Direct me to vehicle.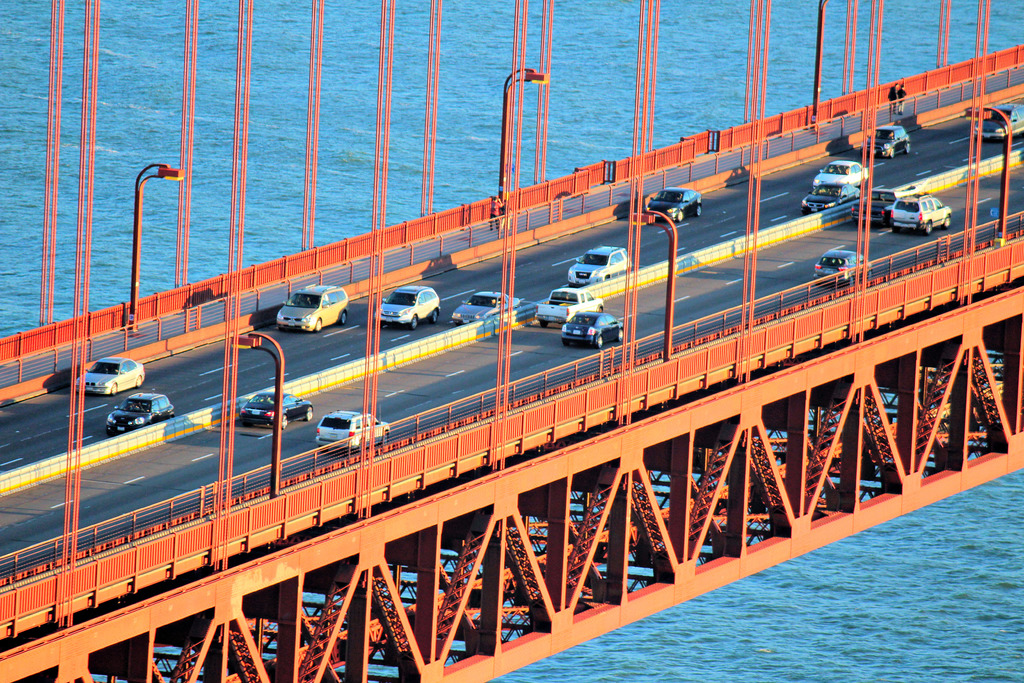
Direction: <box>53,342,160,392</box>.
